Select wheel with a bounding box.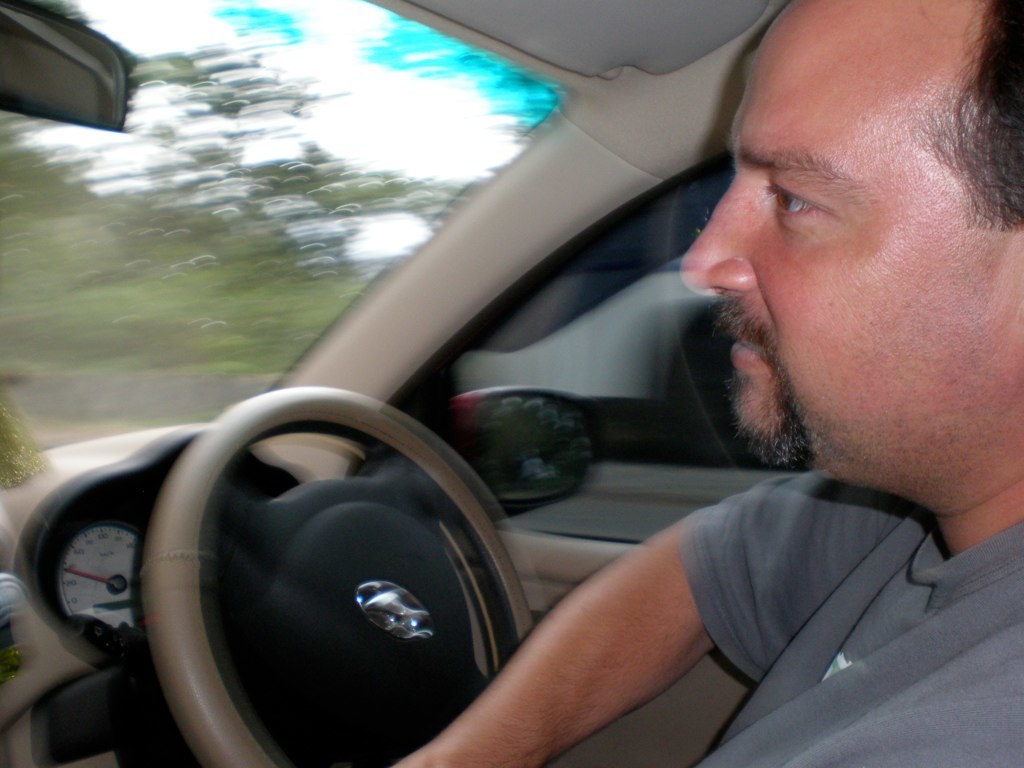
Rect(100, 398, 539, 757).
